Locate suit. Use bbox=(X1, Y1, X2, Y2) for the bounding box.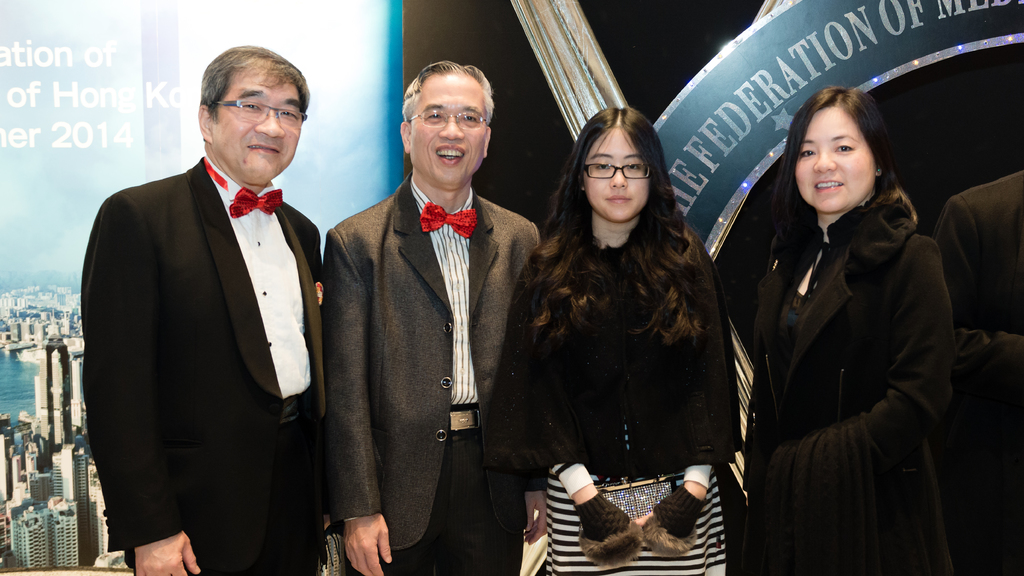
bbox=(77, 154, 325, 575).
